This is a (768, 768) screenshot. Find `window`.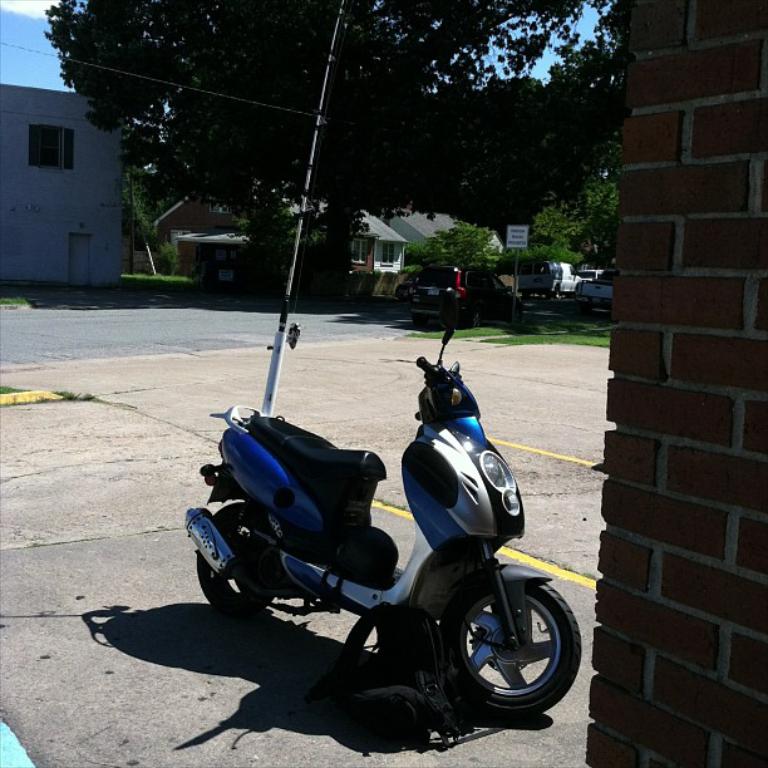
Bounding box: pyautogui.locateOnScreen(31, 127, 79, 171).
